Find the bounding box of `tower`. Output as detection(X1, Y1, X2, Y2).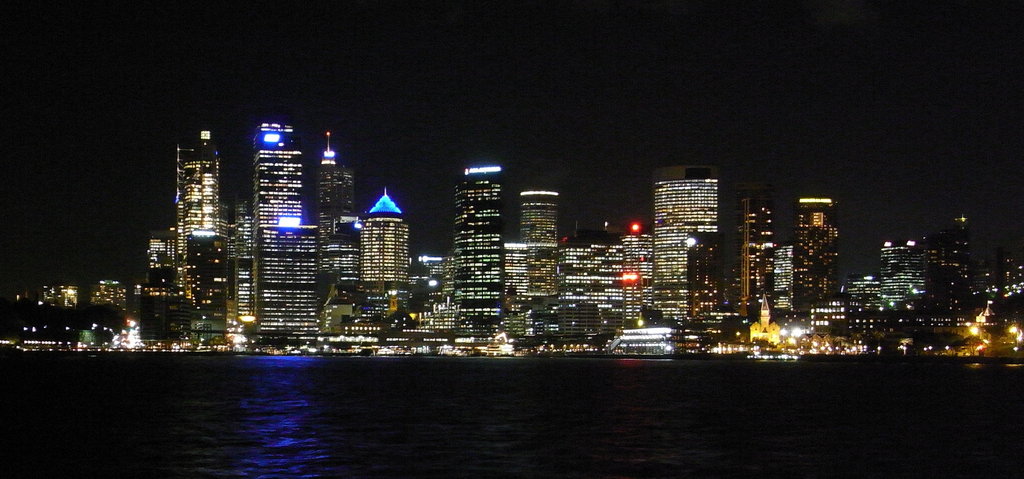
detection(661, 160, 724, 335).
